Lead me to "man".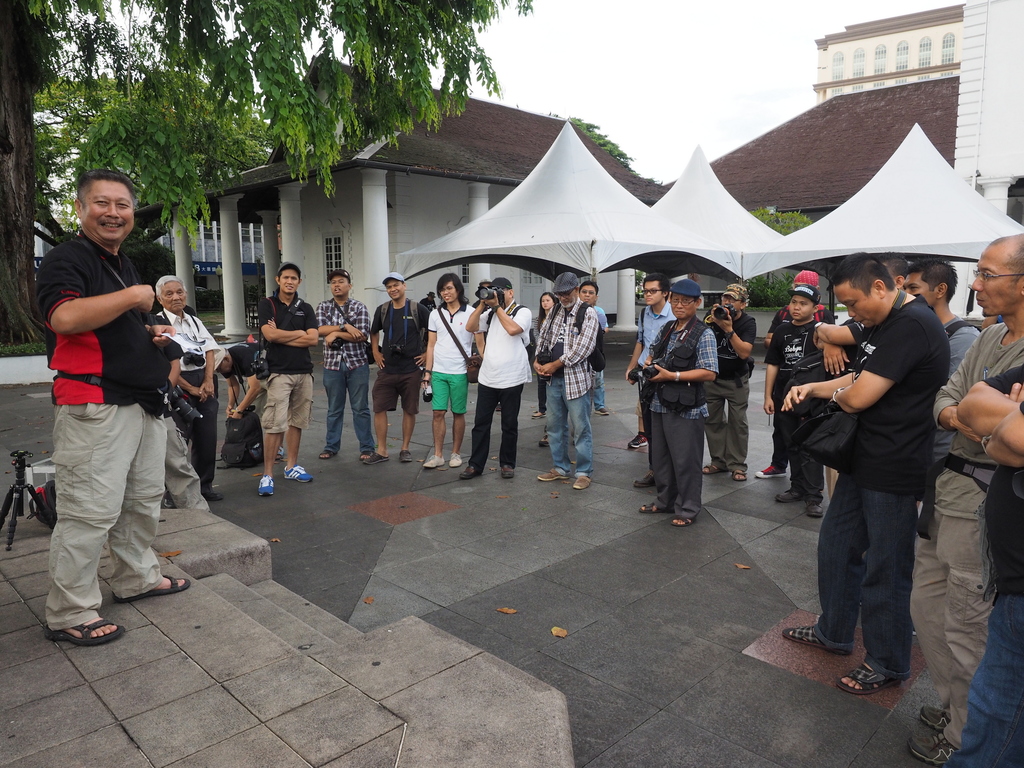
Lead to <region>943, 364, 1023, 767</region>.
